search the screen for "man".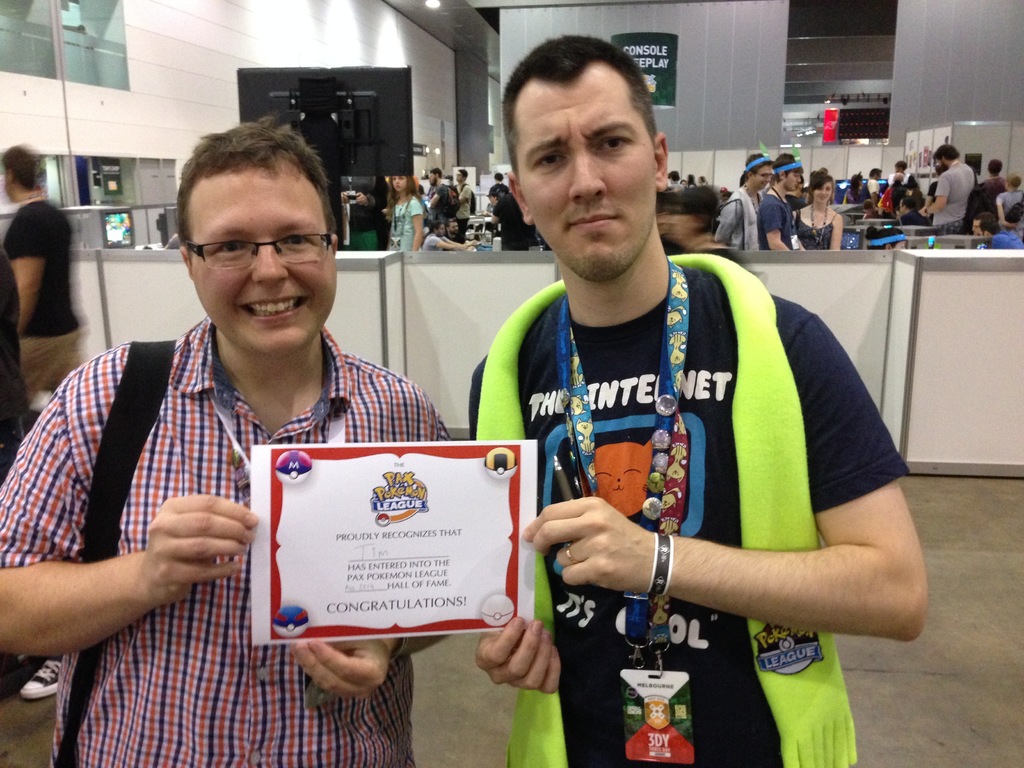
Found at crop(972, 214, 990, 237).
